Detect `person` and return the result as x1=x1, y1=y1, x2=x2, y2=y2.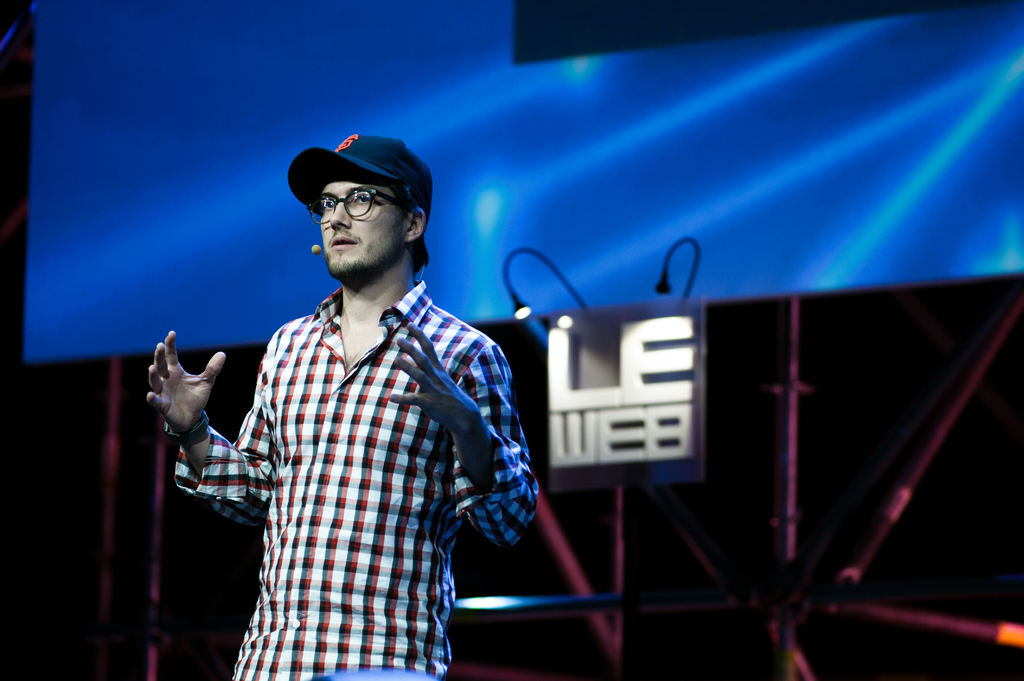
x1=198, y1=108, x2=532, y2=671.
